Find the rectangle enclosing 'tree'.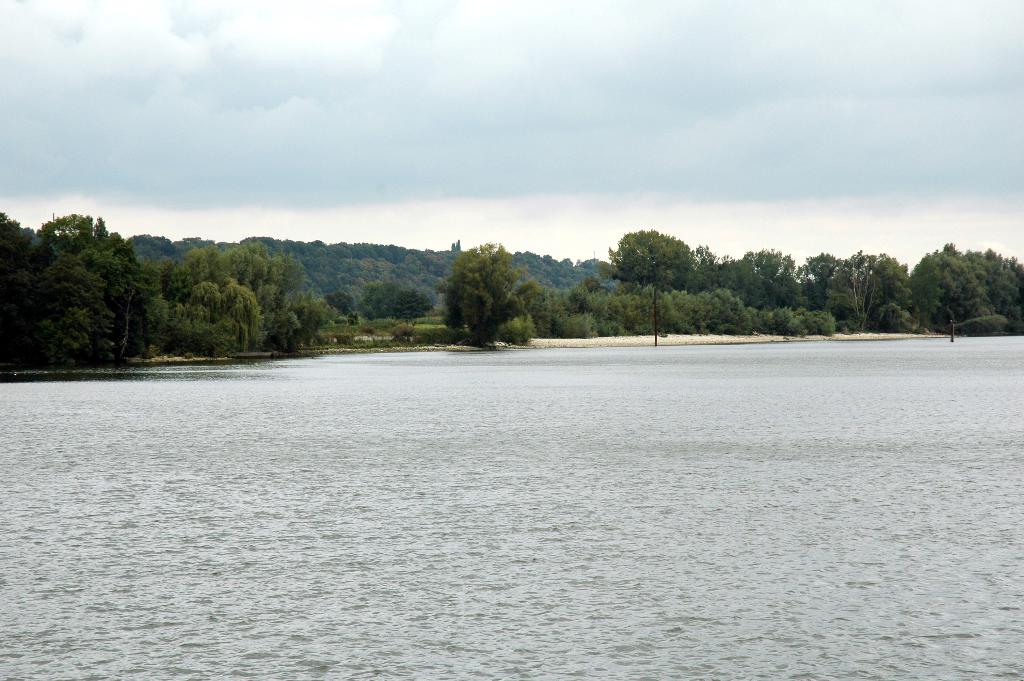
(left=915, top=251, right=993, bottom=346).
